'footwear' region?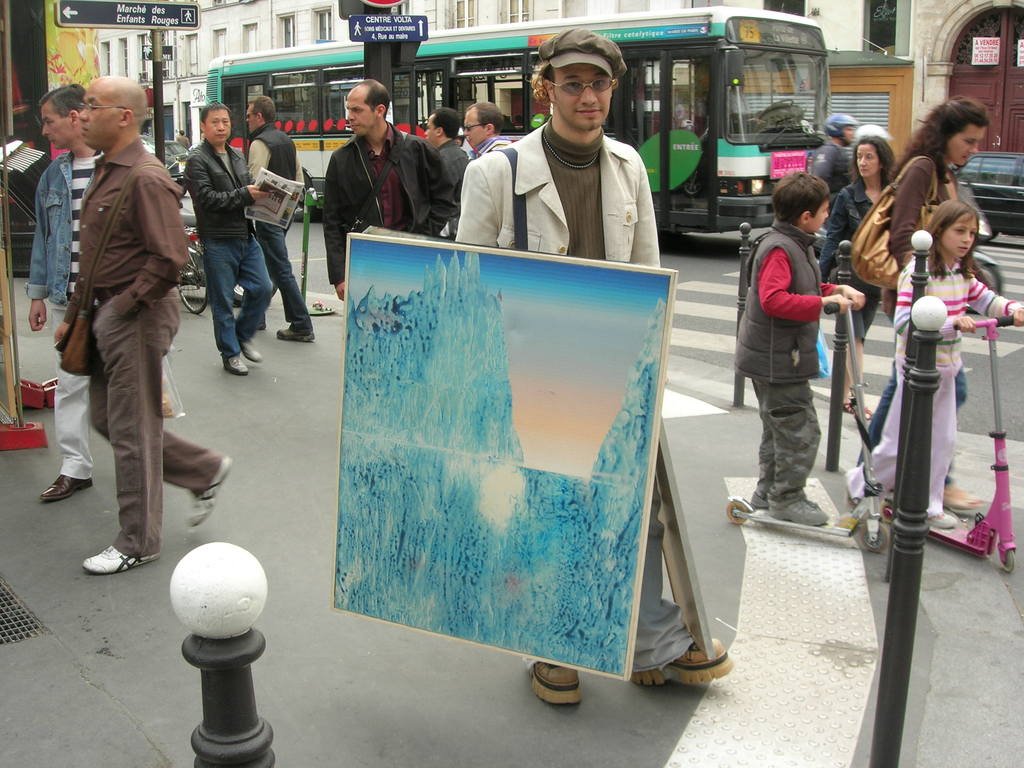
bbox=[83, 542, 157, 577]
